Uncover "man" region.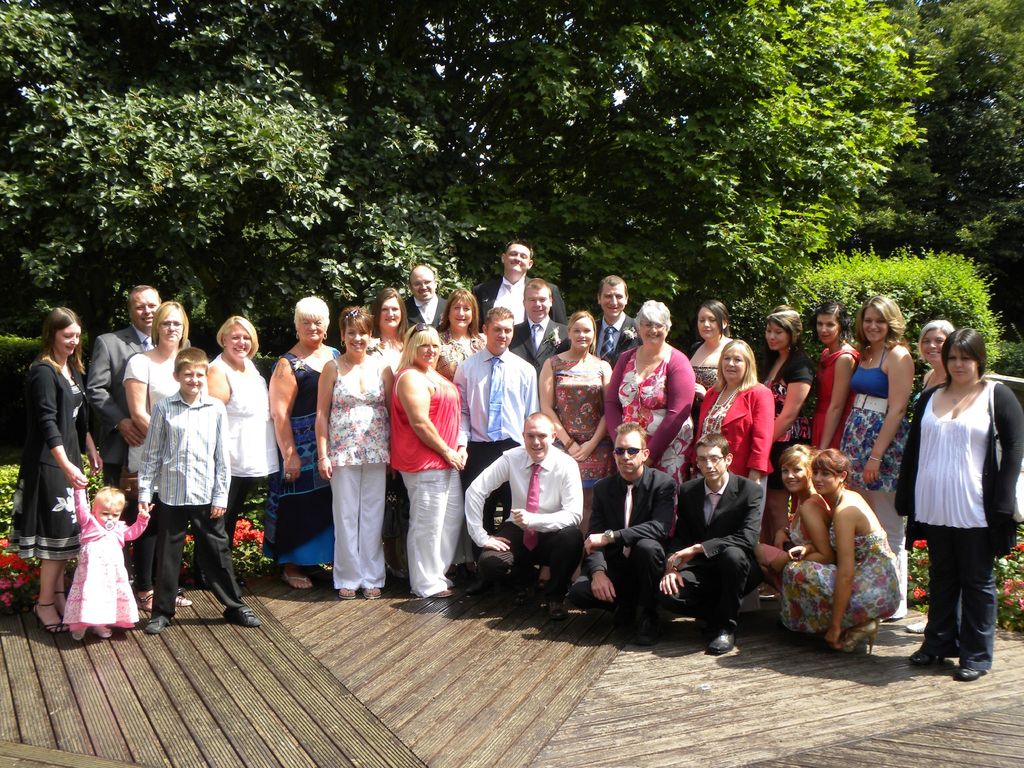
Uncovered: Rect(84, 286, 163, 488).
